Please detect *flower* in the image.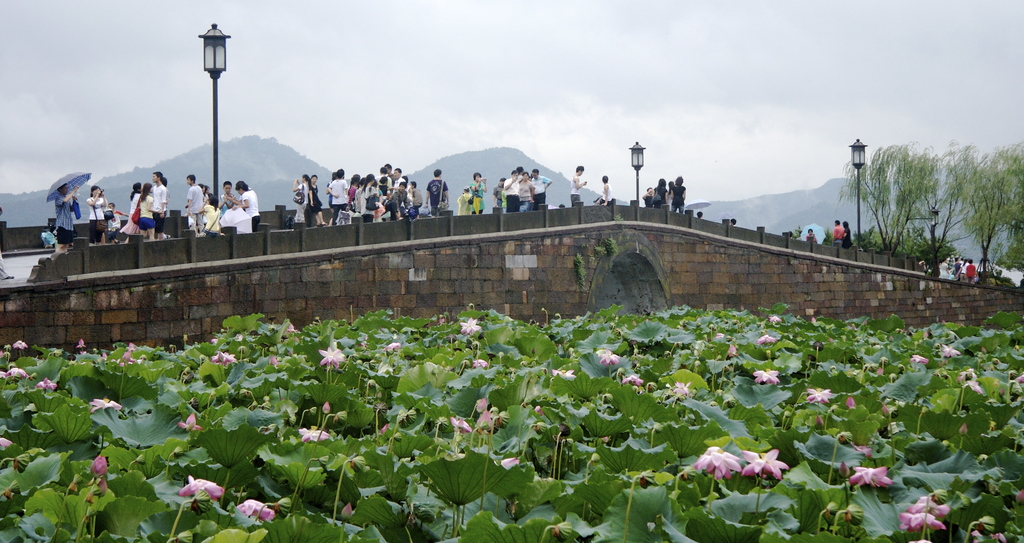
x1=12 y1=337 x2=29 y2=350.
